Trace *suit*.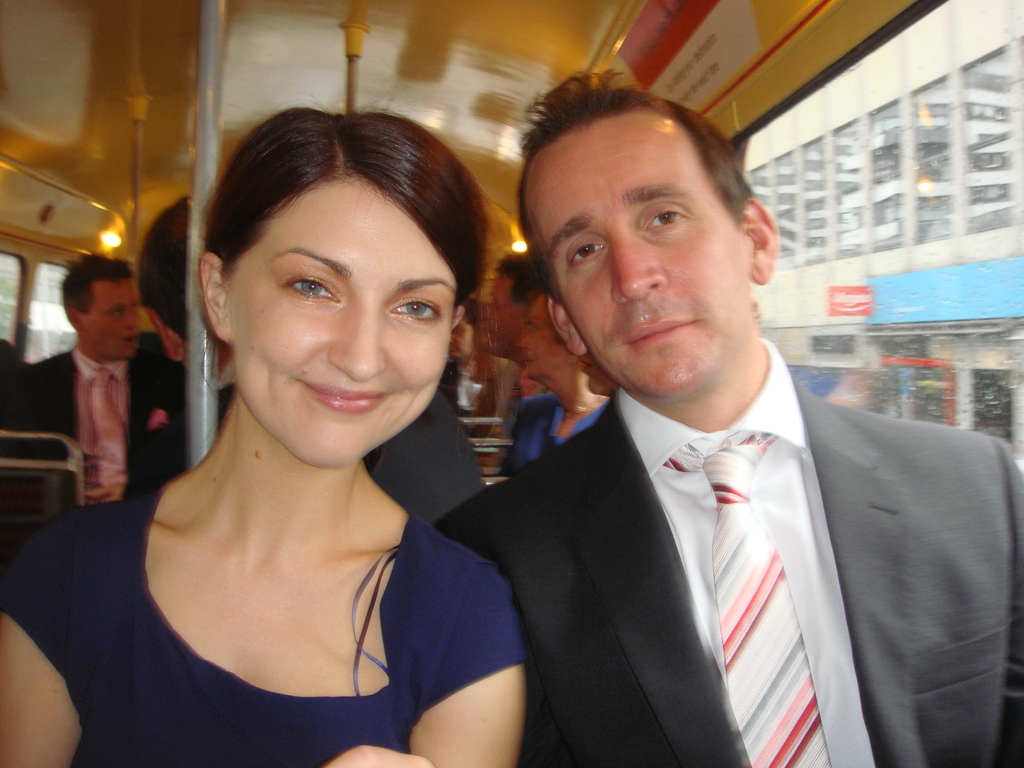
Traced to (x1=428, y1=277, x2=984, y2=760).
